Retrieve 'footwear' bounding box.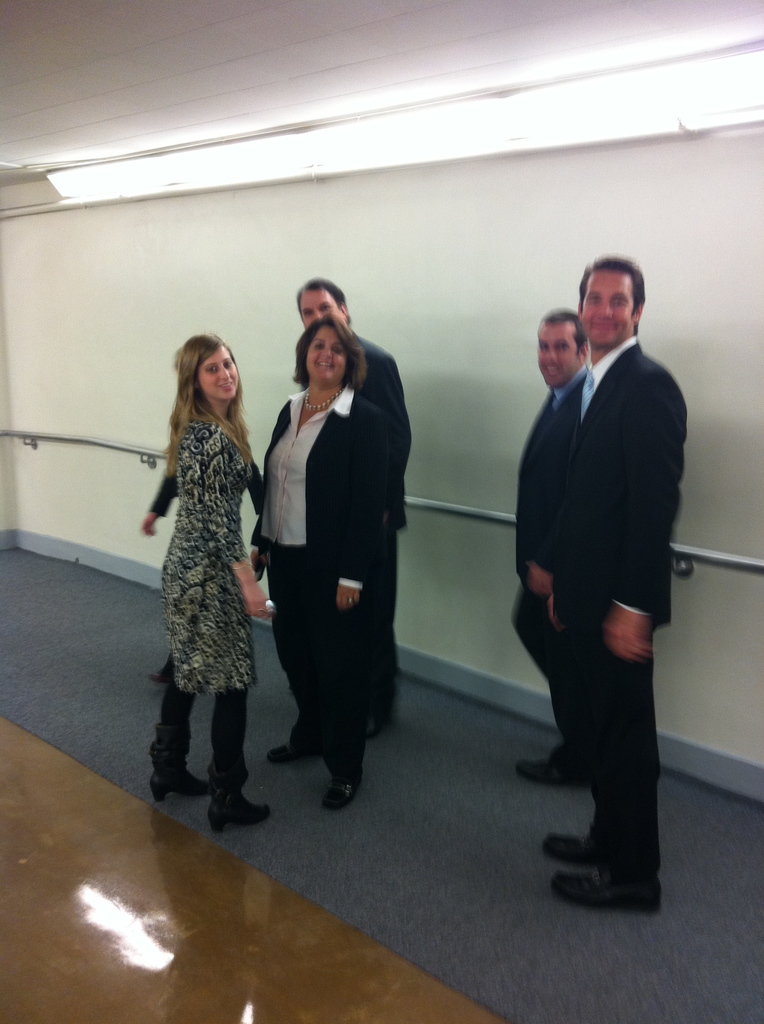
Bounding box: bbox=[513, 758, 584, 790].
